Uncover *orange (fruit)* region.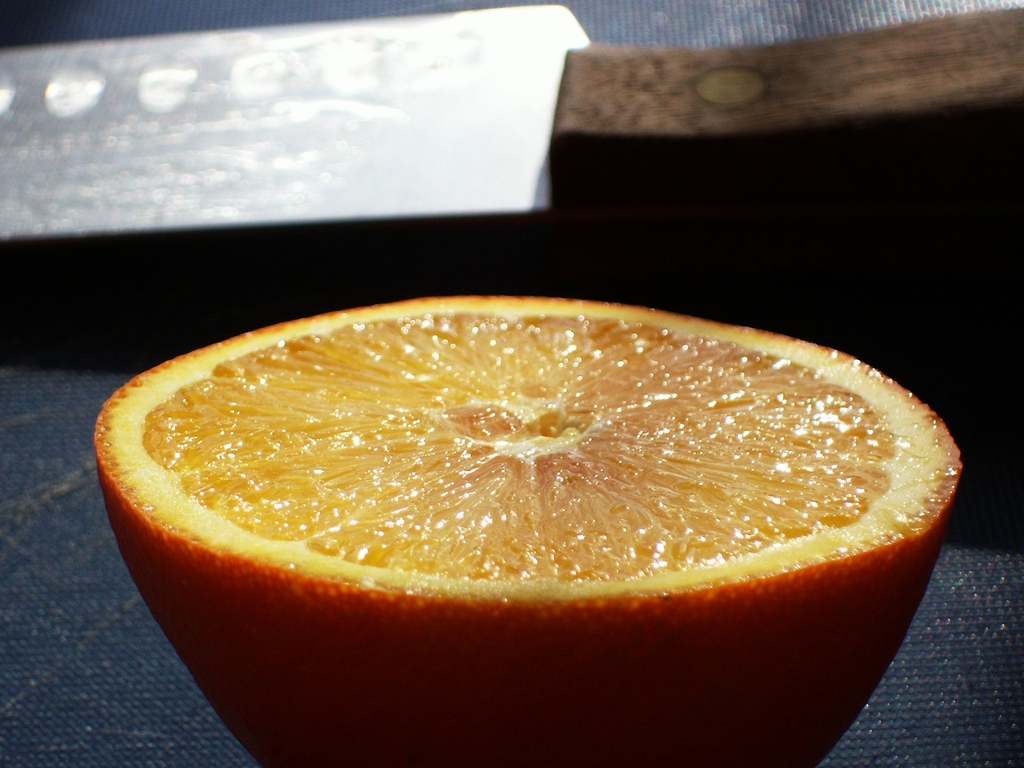
Uncovered: 90:284:972:755.
